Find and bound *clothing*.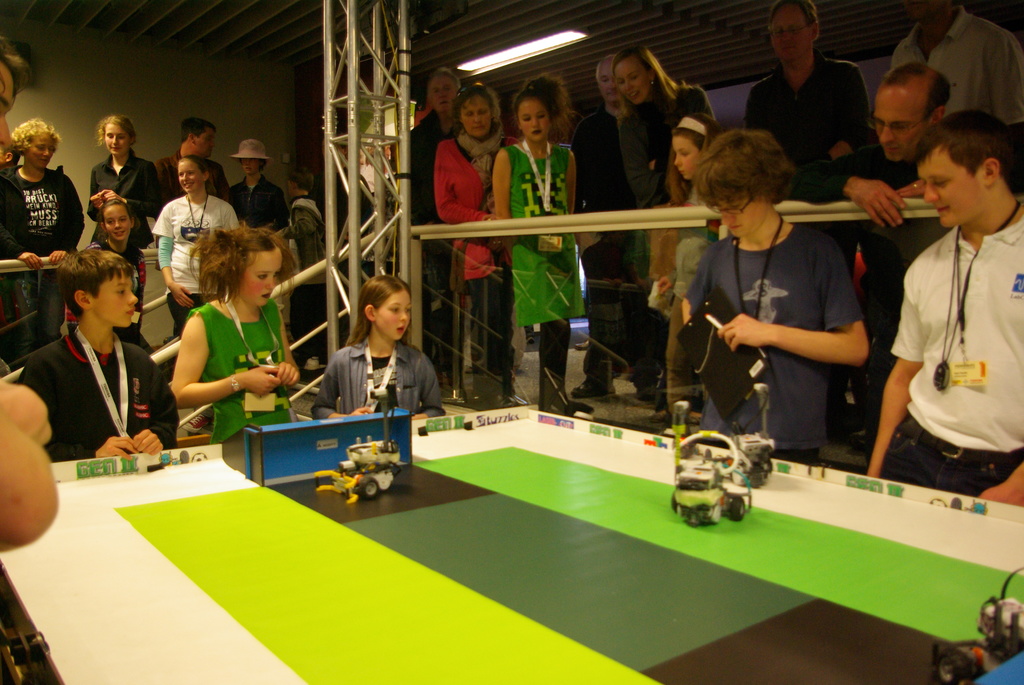
Bound: [82,237,157,350].
